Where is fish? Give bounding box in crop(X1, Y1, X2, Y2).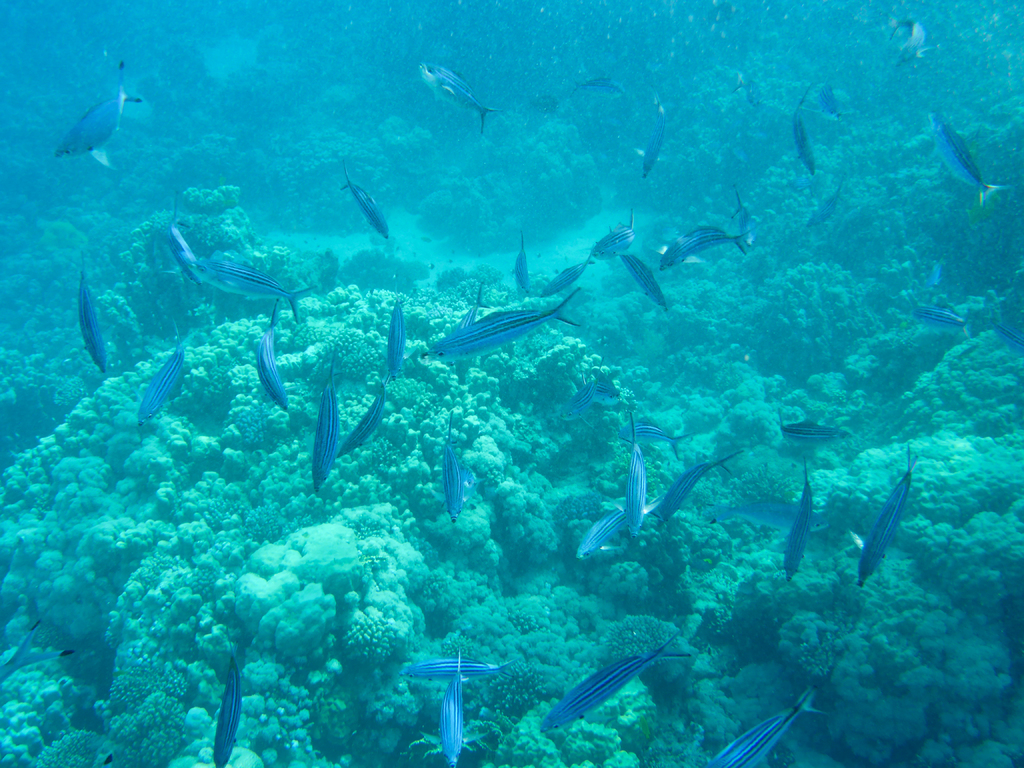
crop(571, 74, 625, 95).
